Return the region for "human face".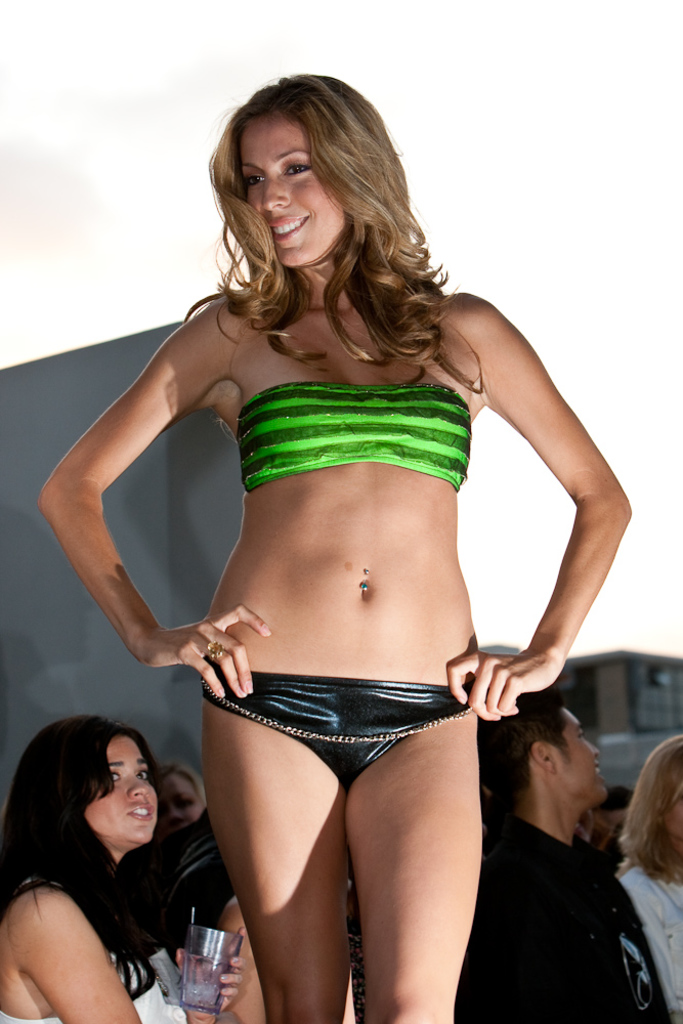
bbox=[554, 712, 603, 797].
